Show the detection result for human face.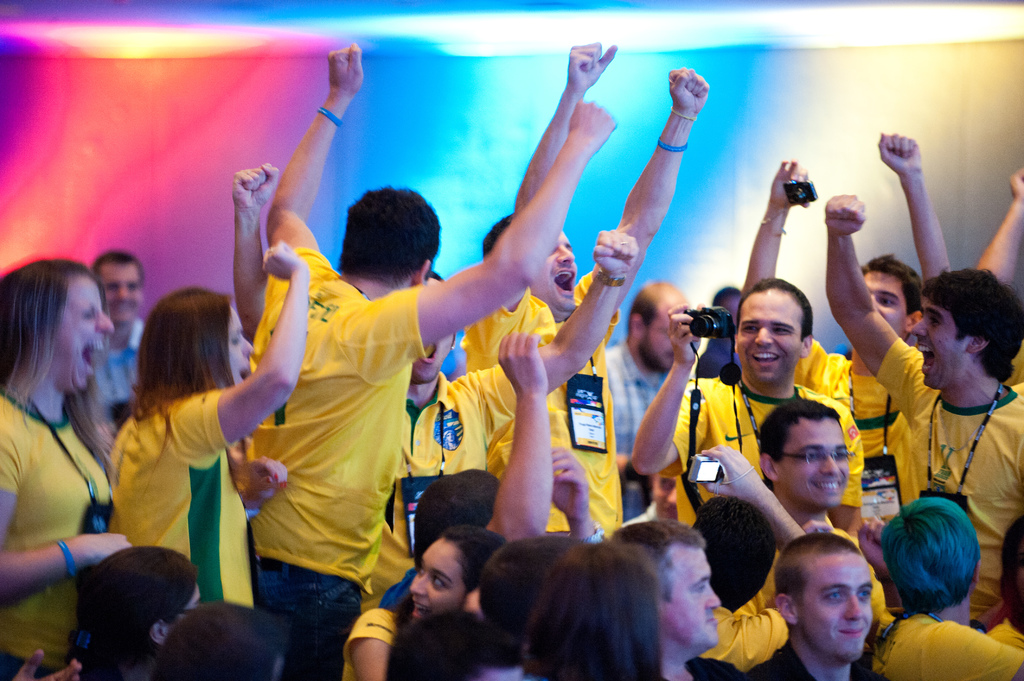
<bbox>863, 273, 908, 346</bbox>.
